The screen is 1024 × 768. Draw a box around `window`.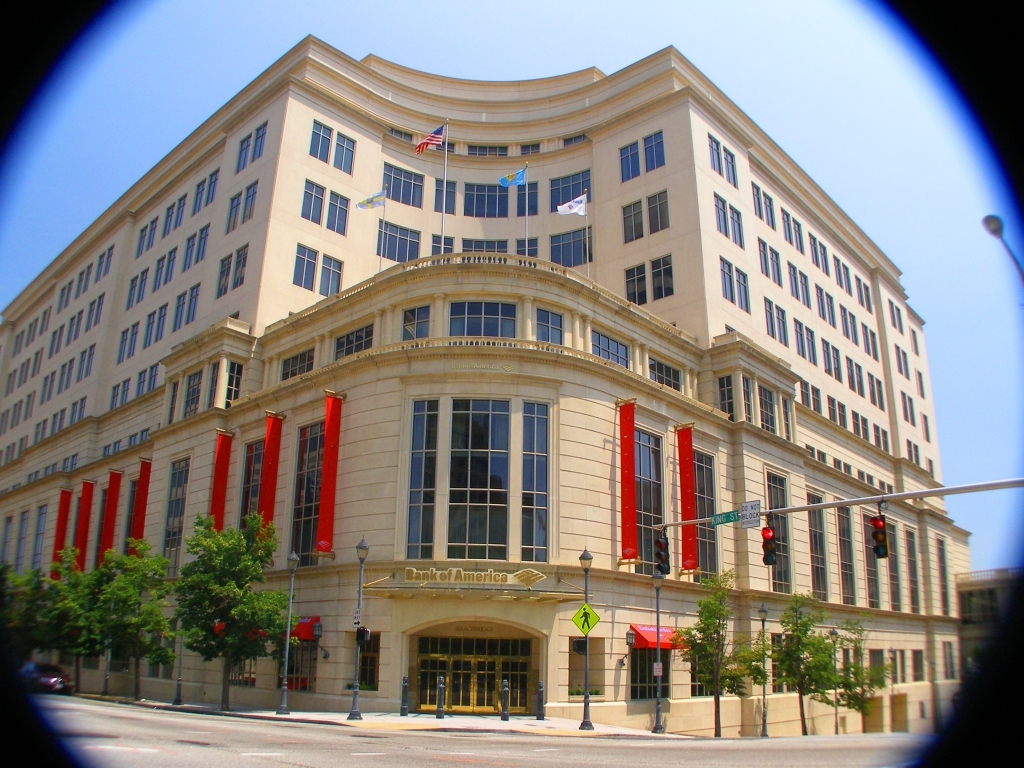
(158, 456, 187, 577).
